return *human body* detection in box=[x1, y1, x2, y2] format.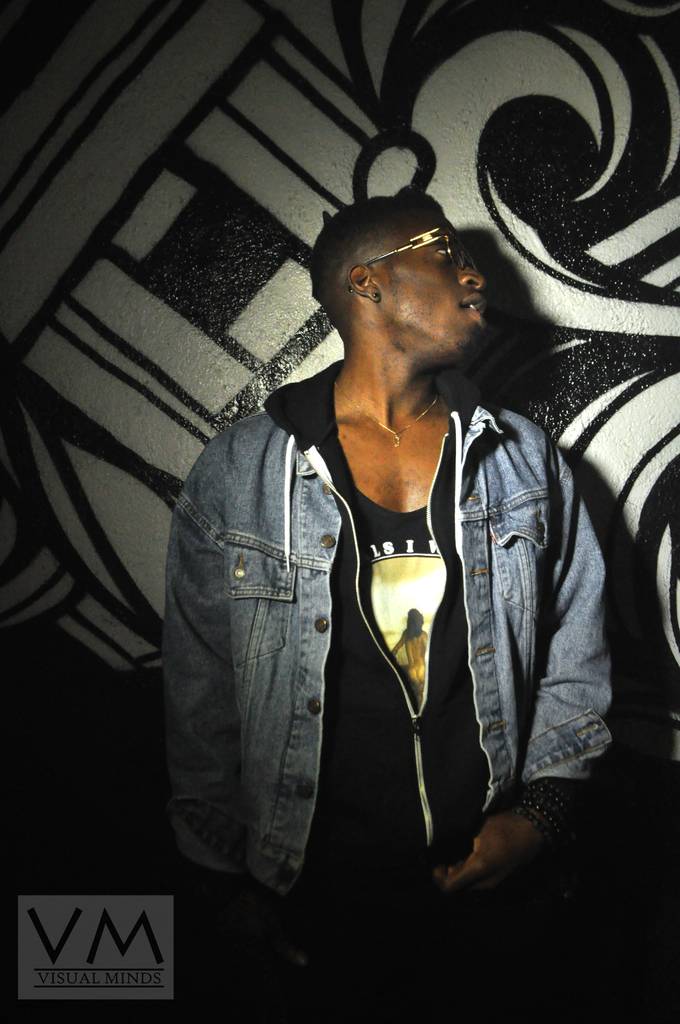
box=[177, 197, 595, 943].
